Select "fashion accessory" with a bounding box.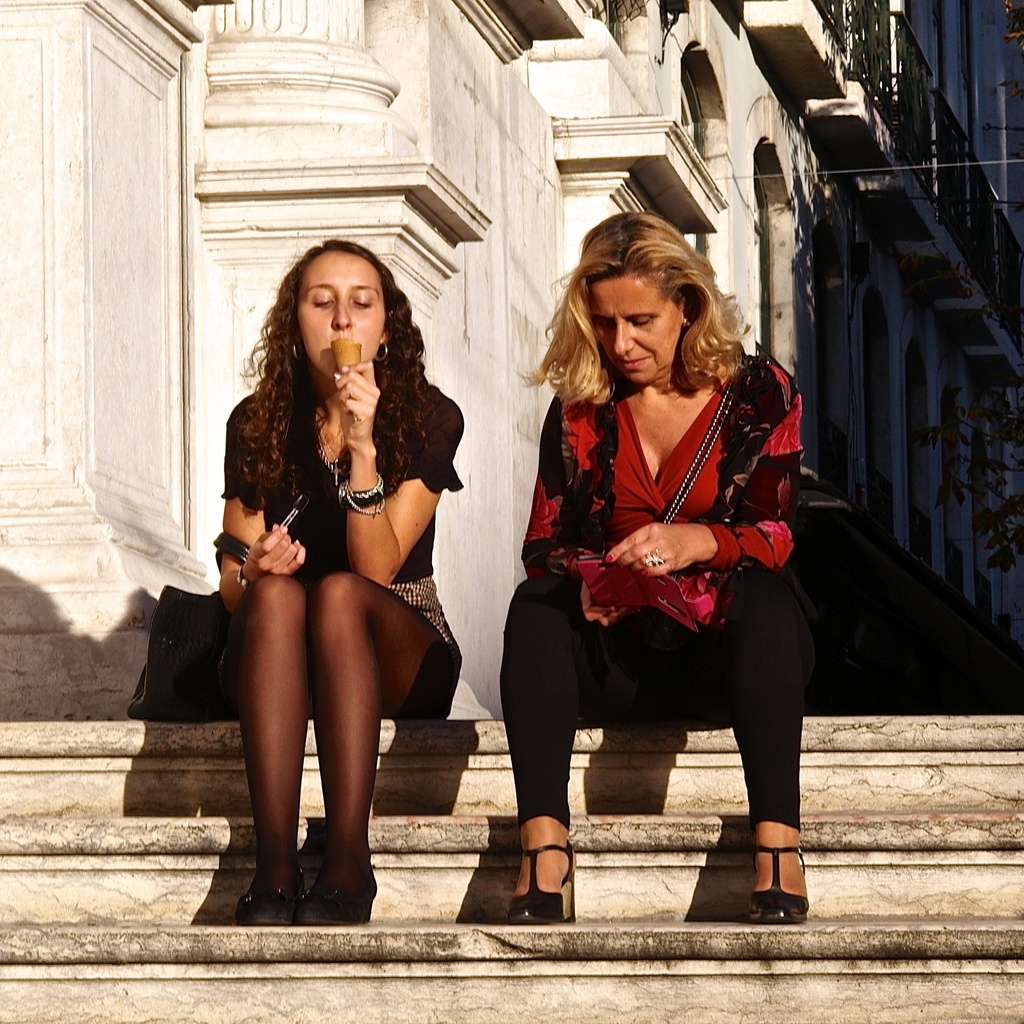
box(239, 566, 252, 588).
